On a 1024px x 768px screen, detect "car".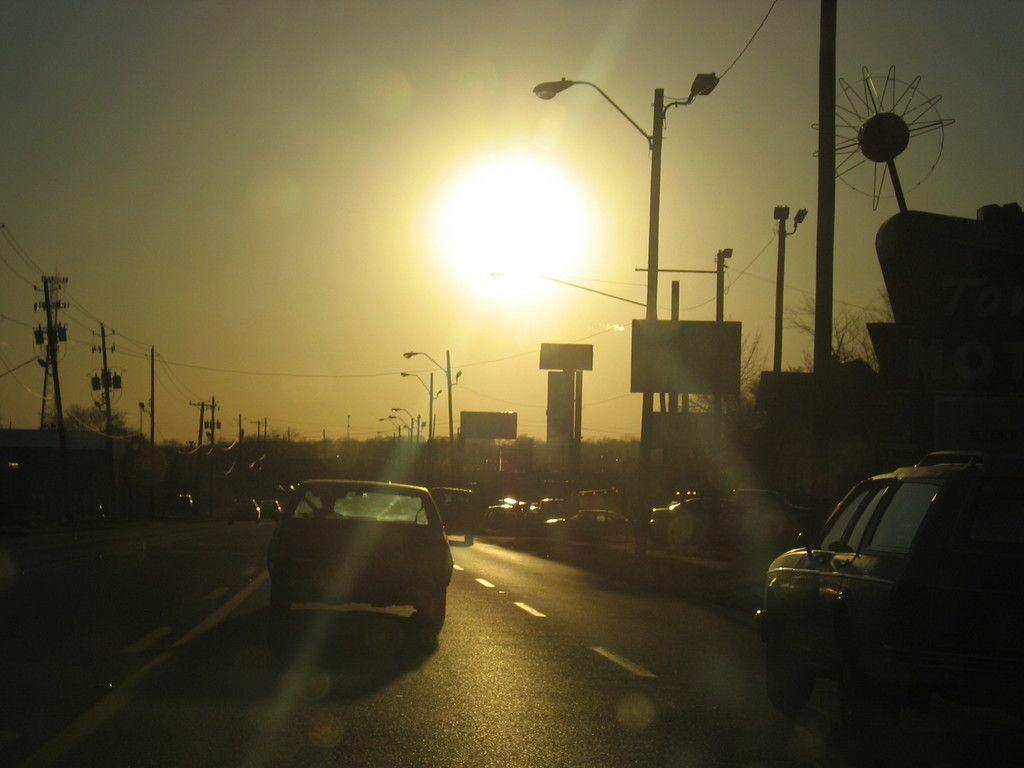
265,477,450,637.
